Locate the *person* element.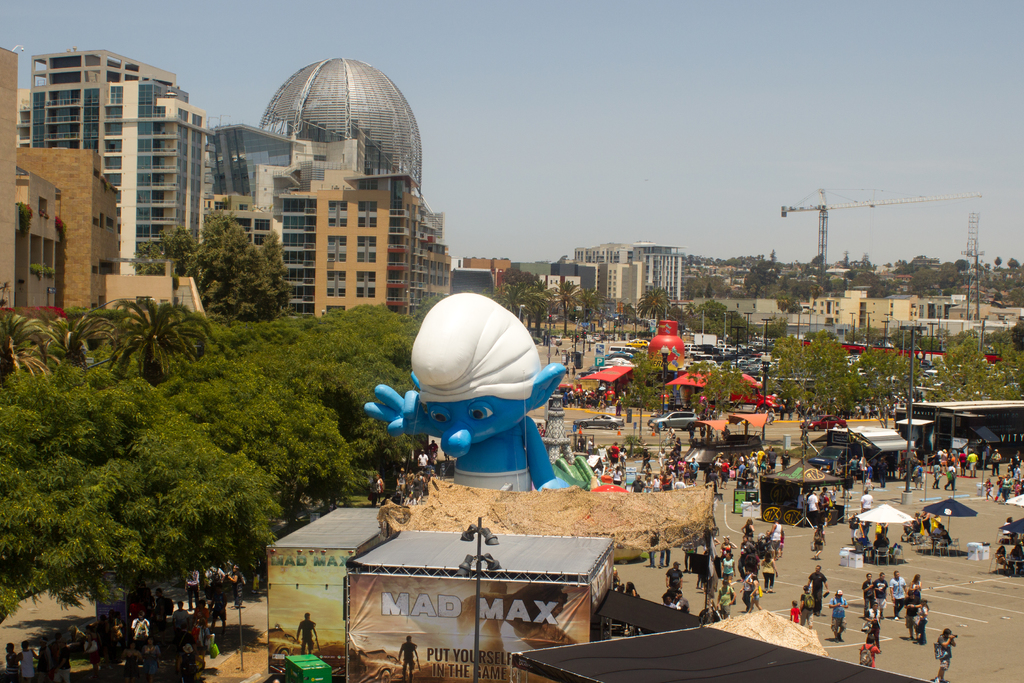
Element bbox: pyautogui.locateOnScreen(999, 549, 1003, 566).
